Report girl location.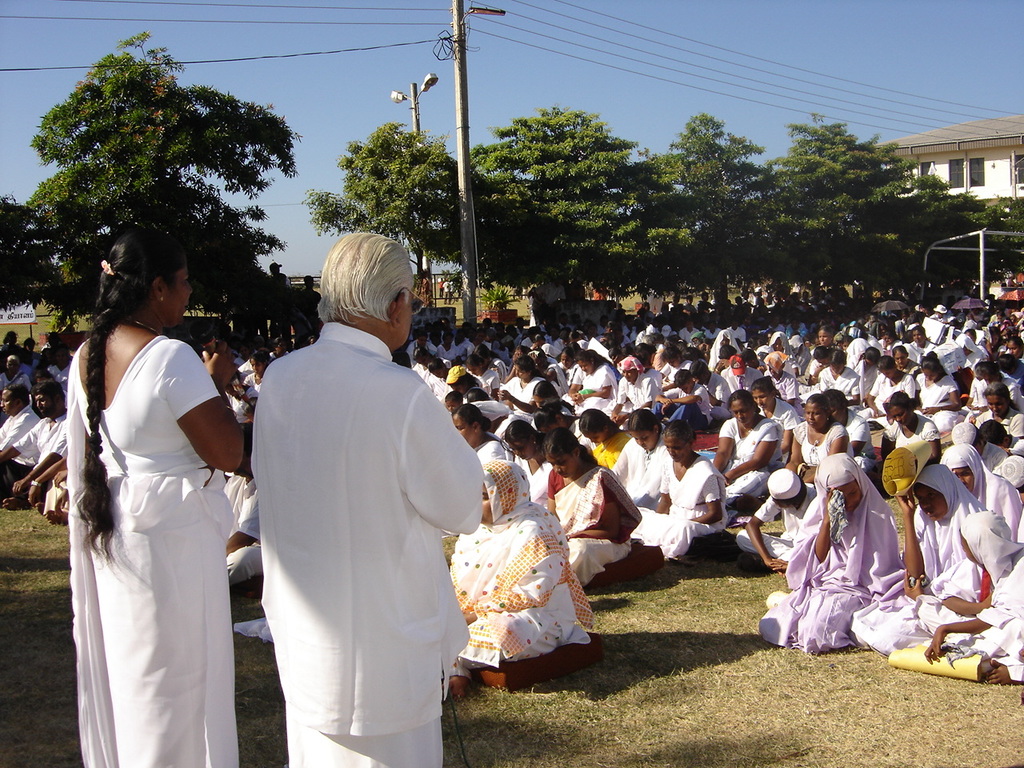
Report: l=546, t=432, r=645, b=578.
